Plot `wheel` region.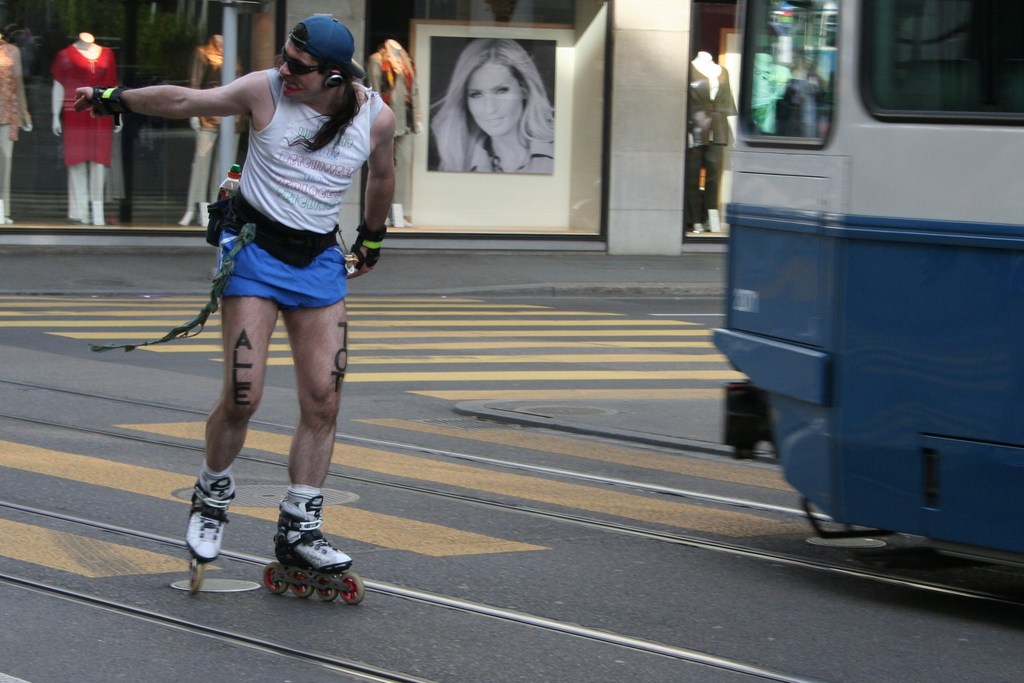
Plotted at bbox=[263, 564, 289, 593].
